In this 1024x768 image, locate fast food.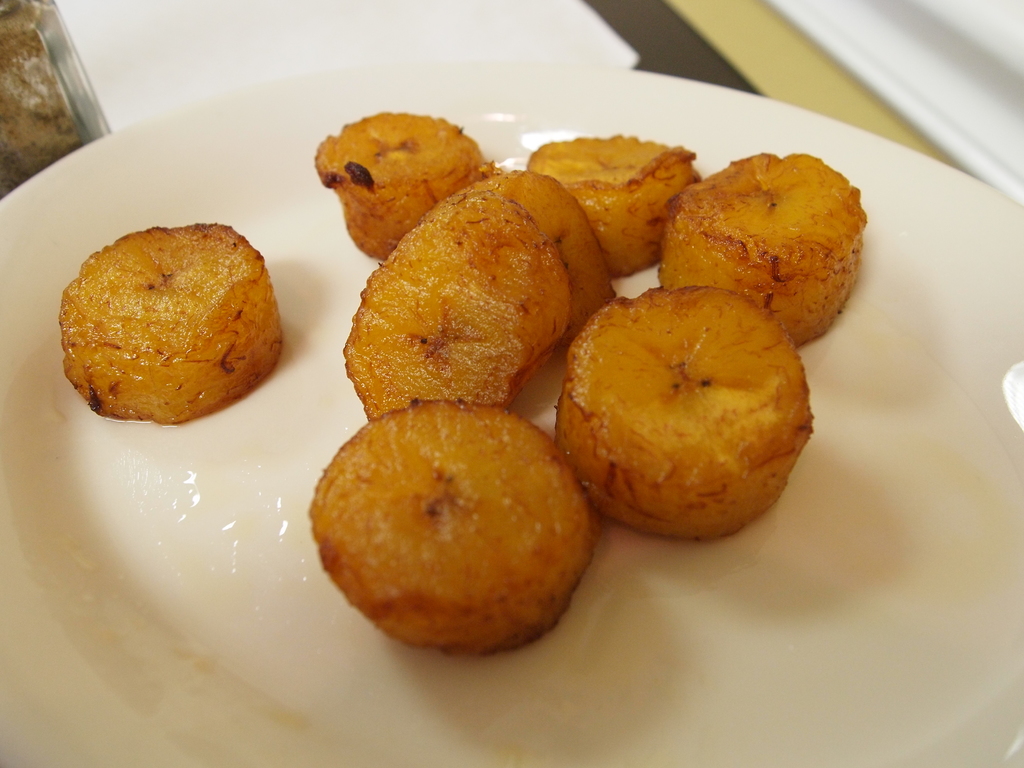
Bounding box: <box>664,147,870,357</box>.
